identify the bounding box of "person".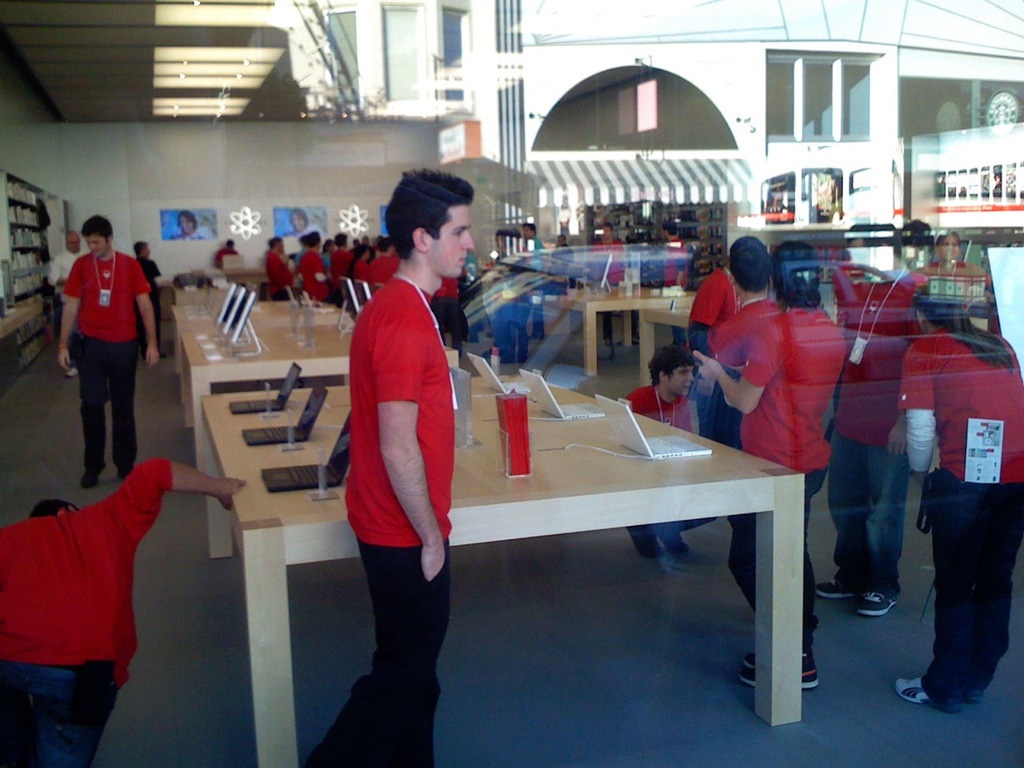
bbox=[48, 230, 91, 374].
